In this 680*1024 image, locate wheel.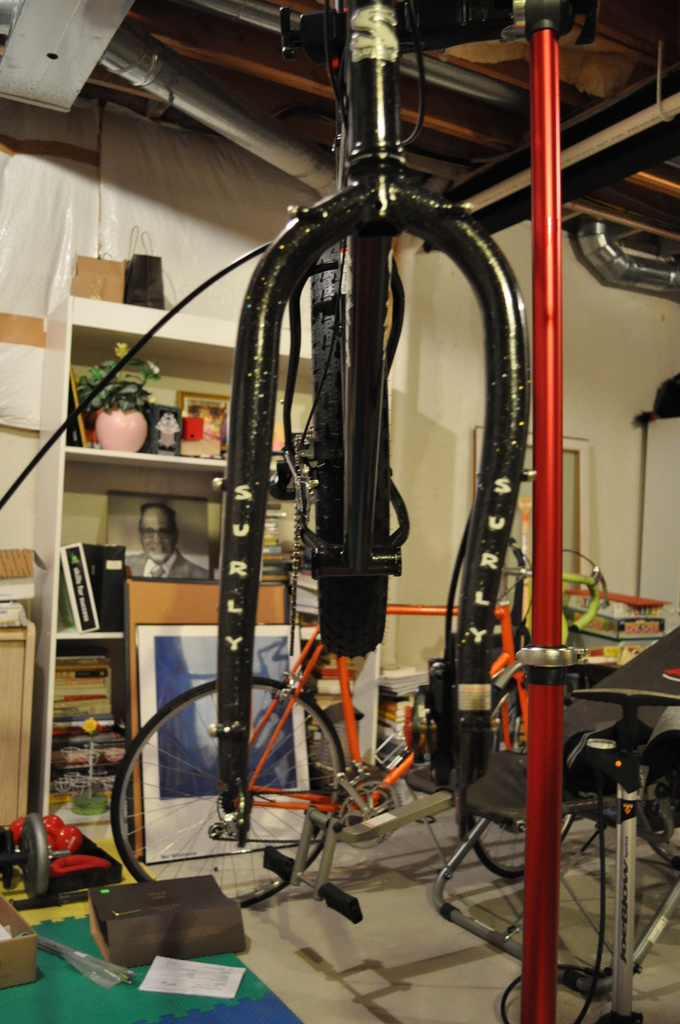
Bounding box: detection(125, 646, 373, 901).
